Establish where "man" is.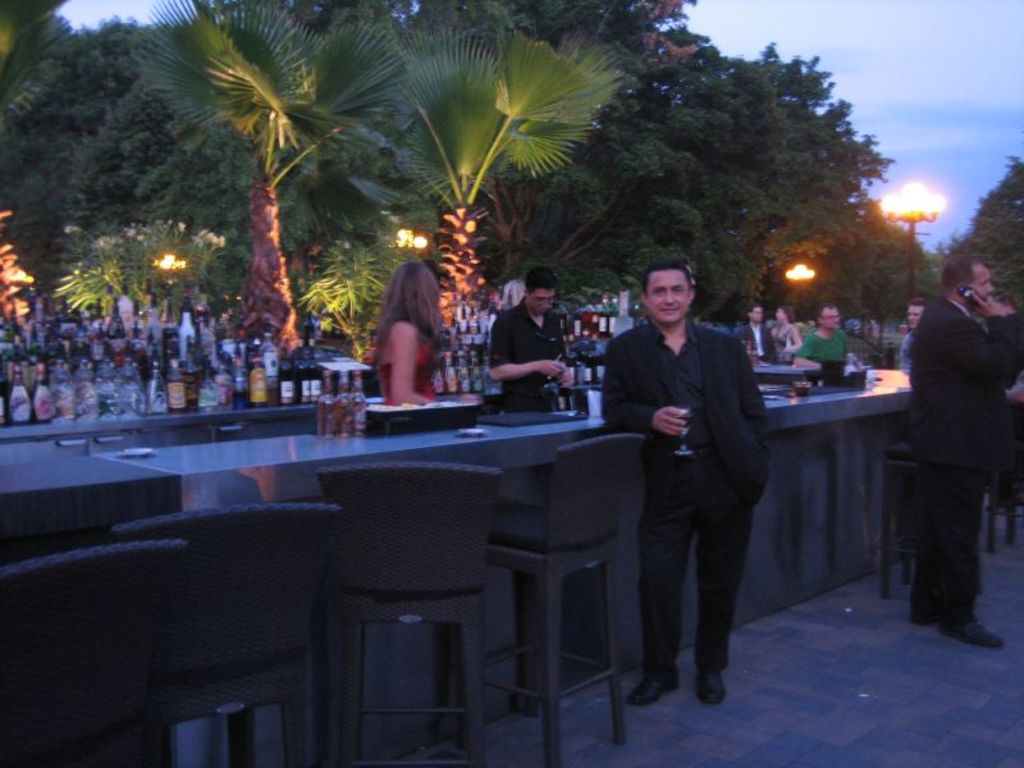
Established at [900, 297, 924, 375].
